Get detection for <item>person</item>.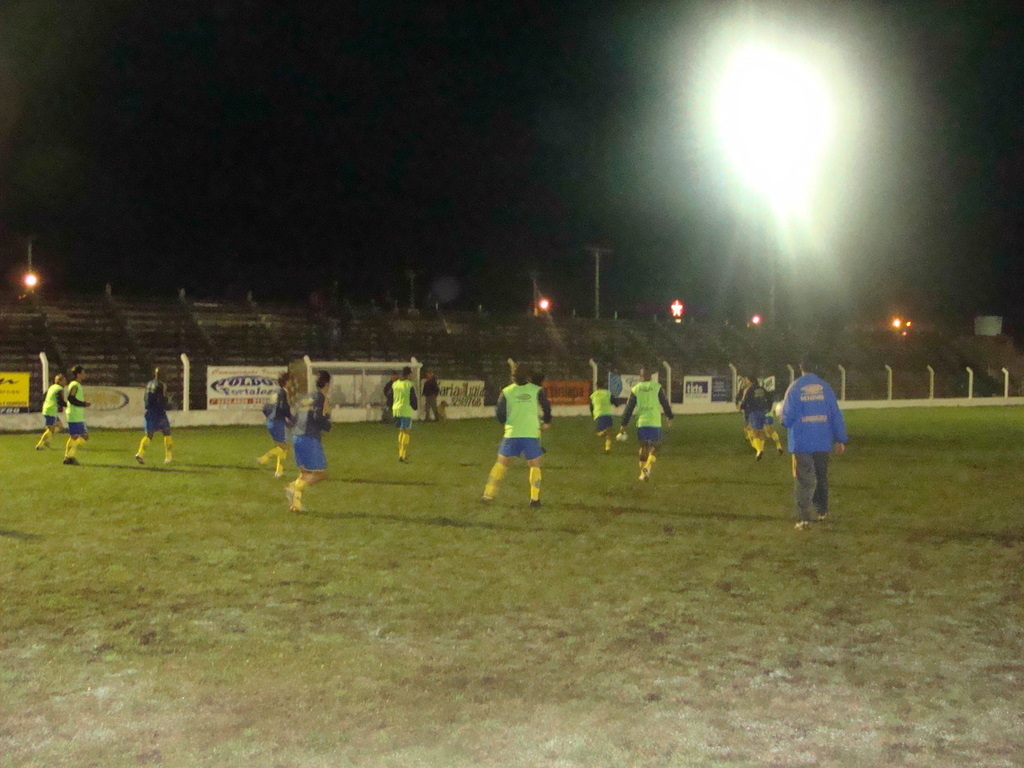
Detection: (773,356,849,529).
